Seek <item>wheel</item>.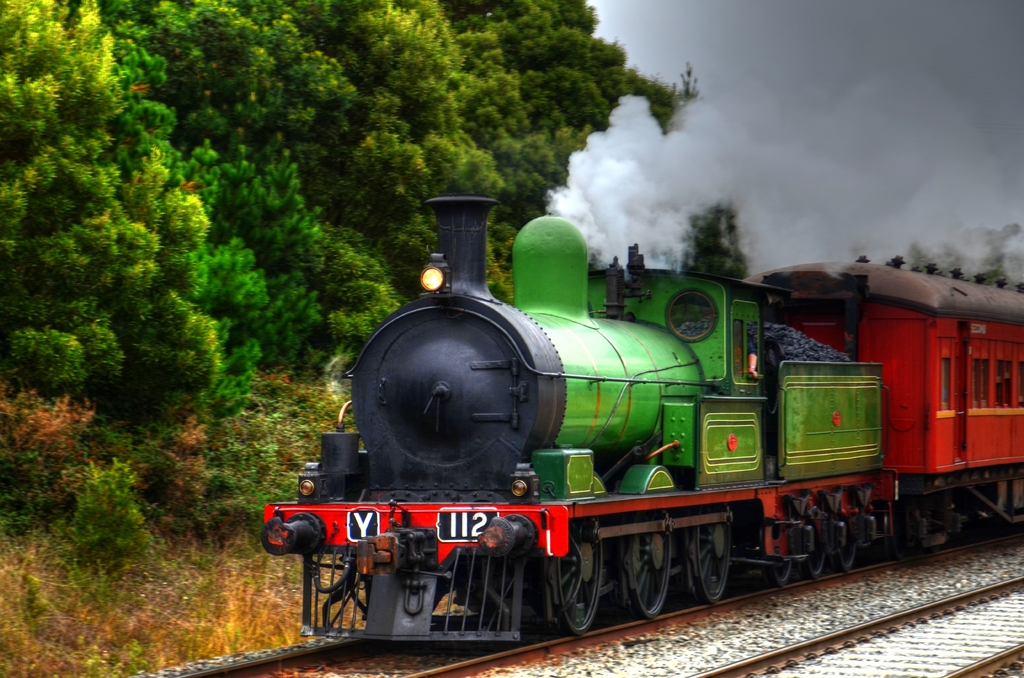
detection(807, 515, 828, 581).
